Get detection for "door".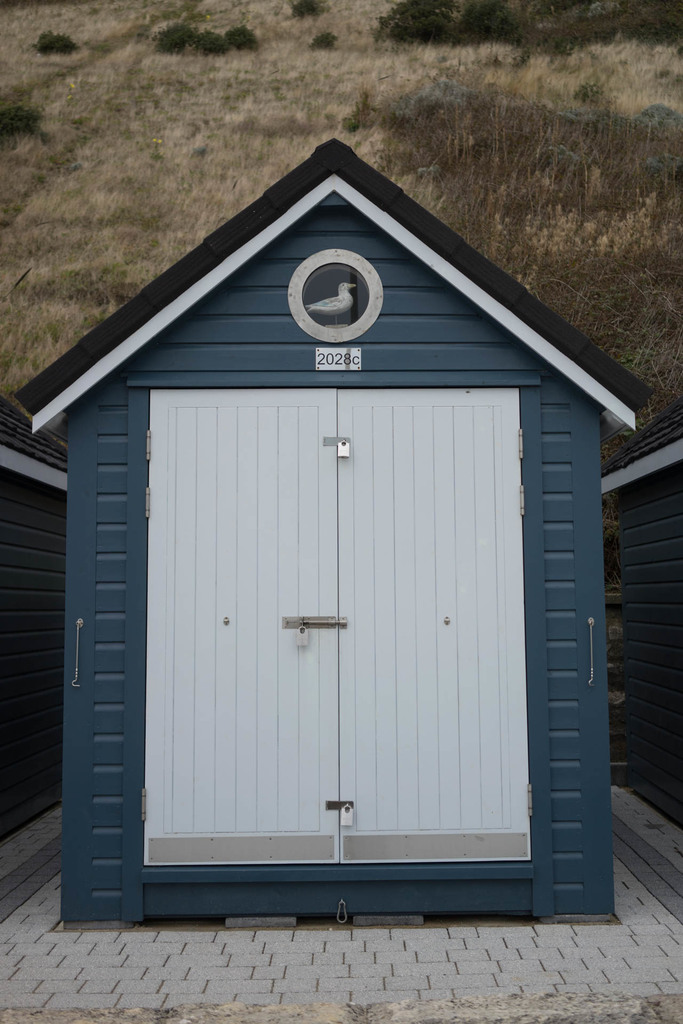
Detection: [85,341,582,866].
